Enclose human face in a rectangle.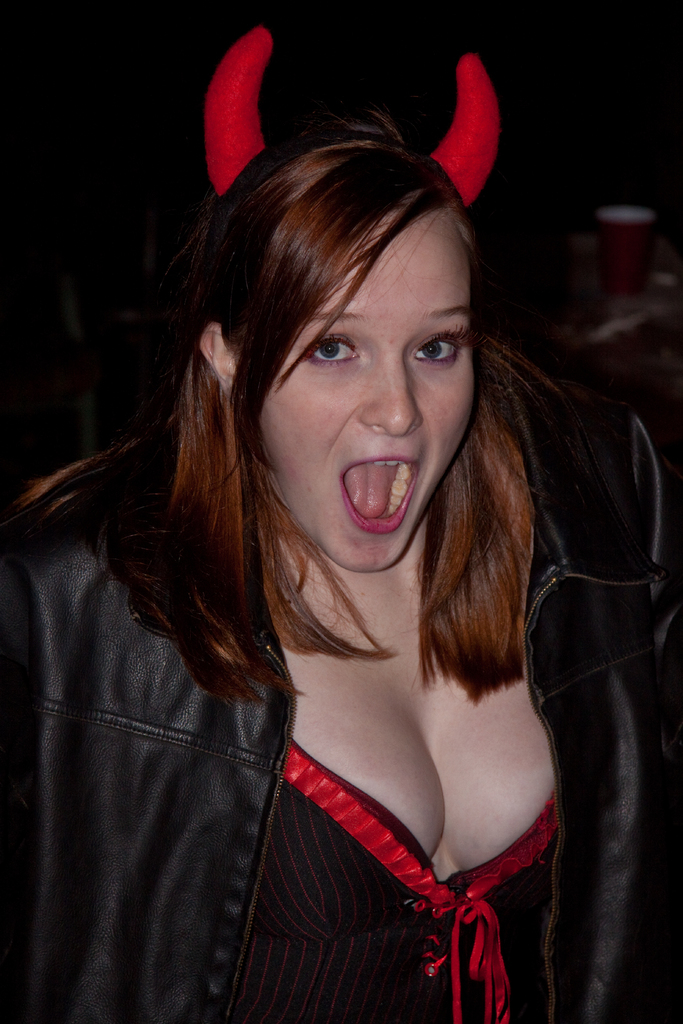
[269,205,470,567].
